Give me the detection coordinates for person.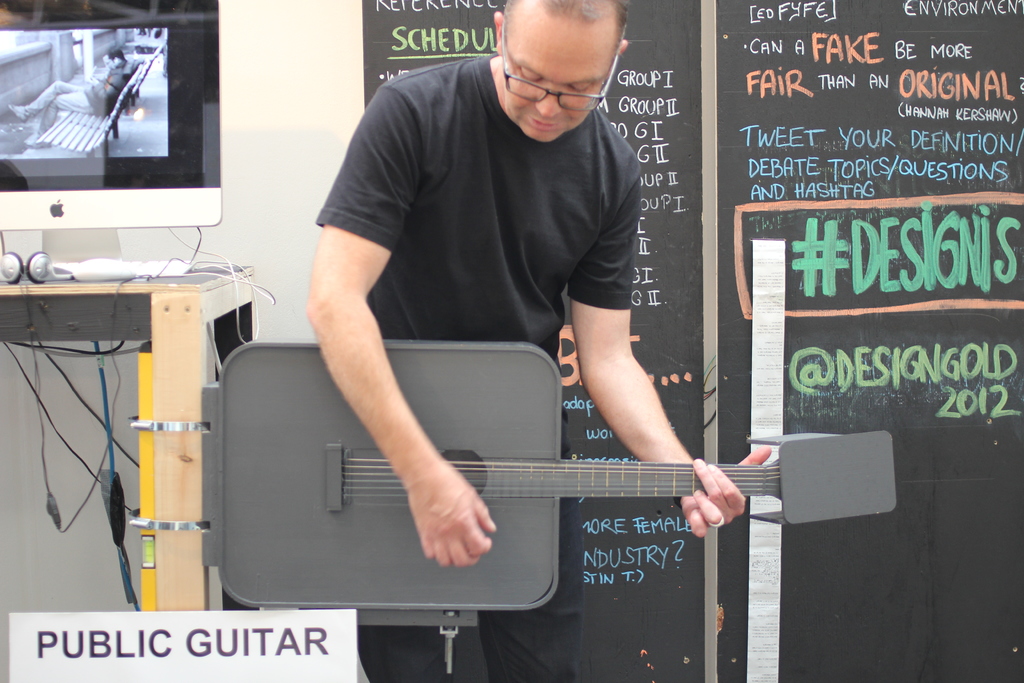
(x1=297, y1=0, x2=776, y2=682).
